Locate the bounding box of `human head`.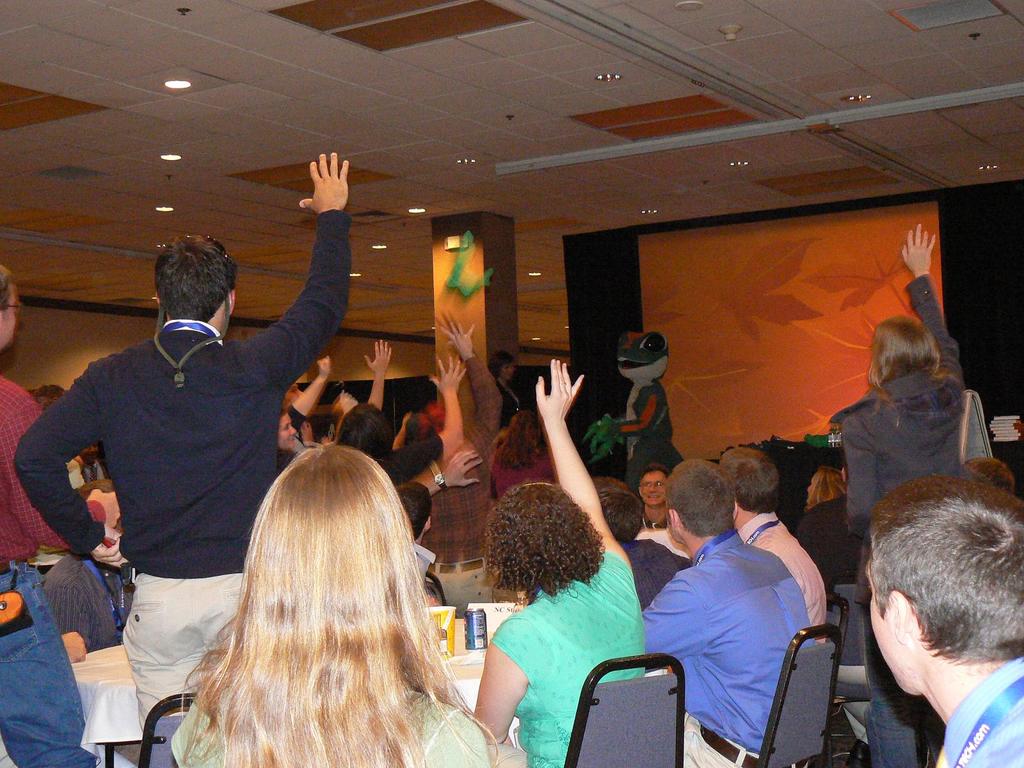
Bounding box: Rect(806, 465, 851, 508).
